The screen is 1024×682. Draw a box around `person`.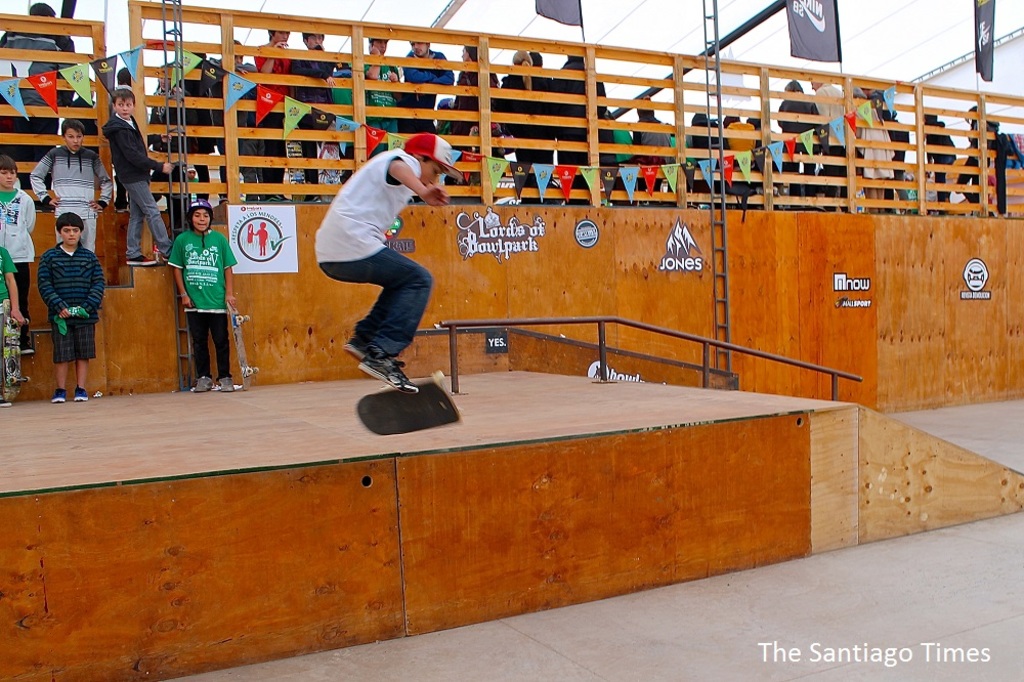
crop(311, 132, 462, 391).
